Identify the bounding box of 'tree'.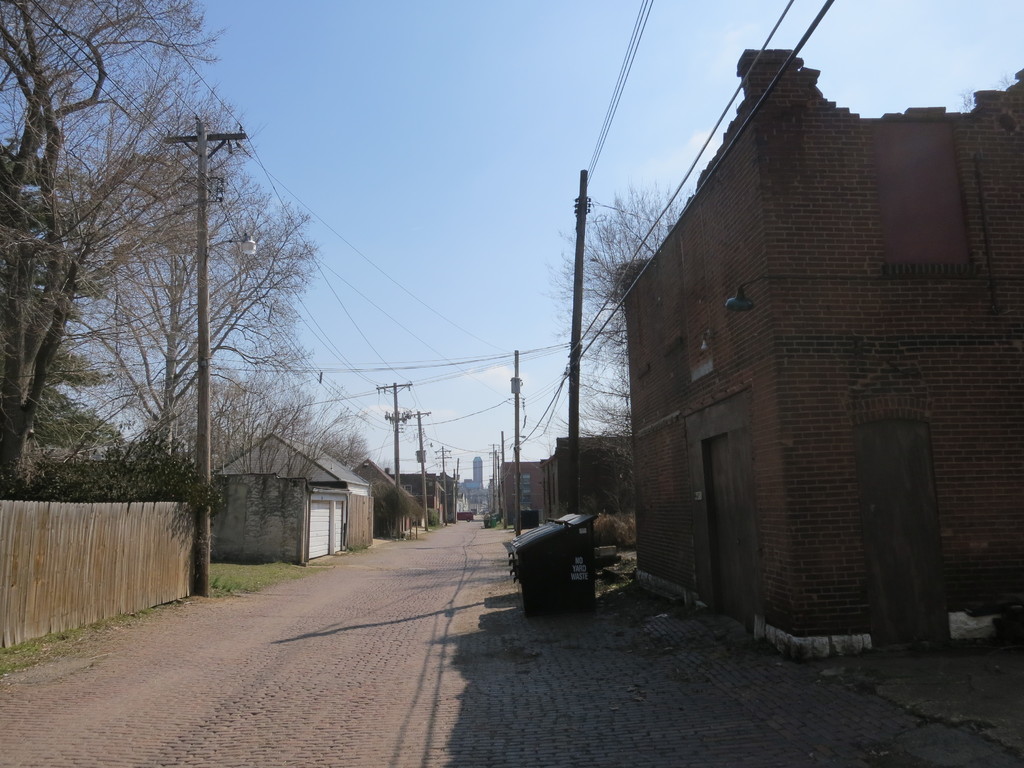
locate(147, 368, 392, 519).
